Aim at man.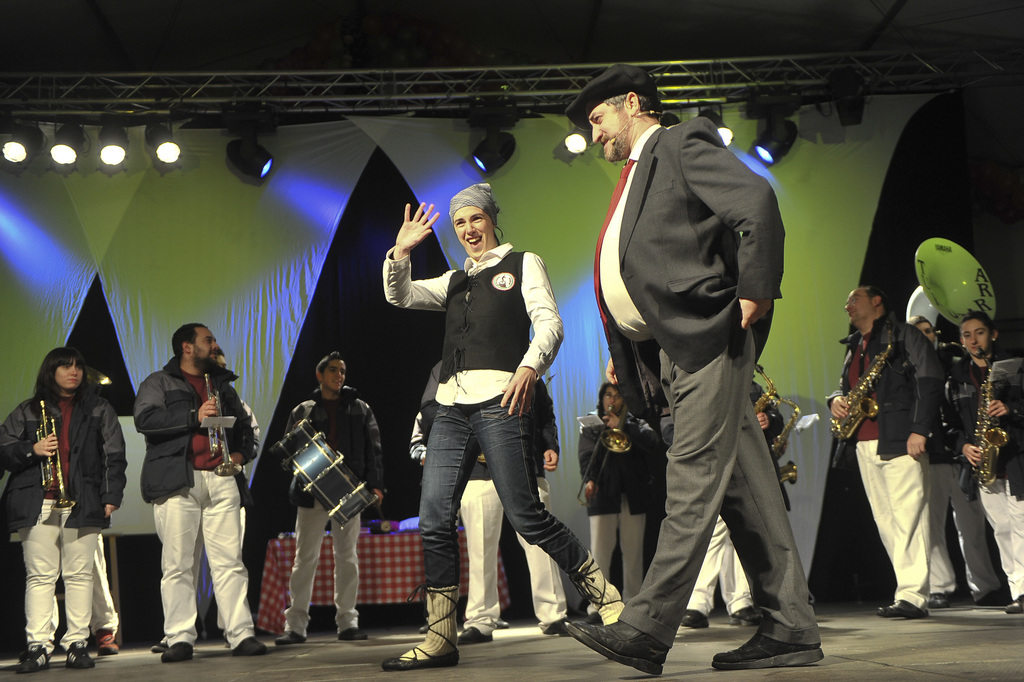
Aimed at crop(149, 359, 258, 647).
